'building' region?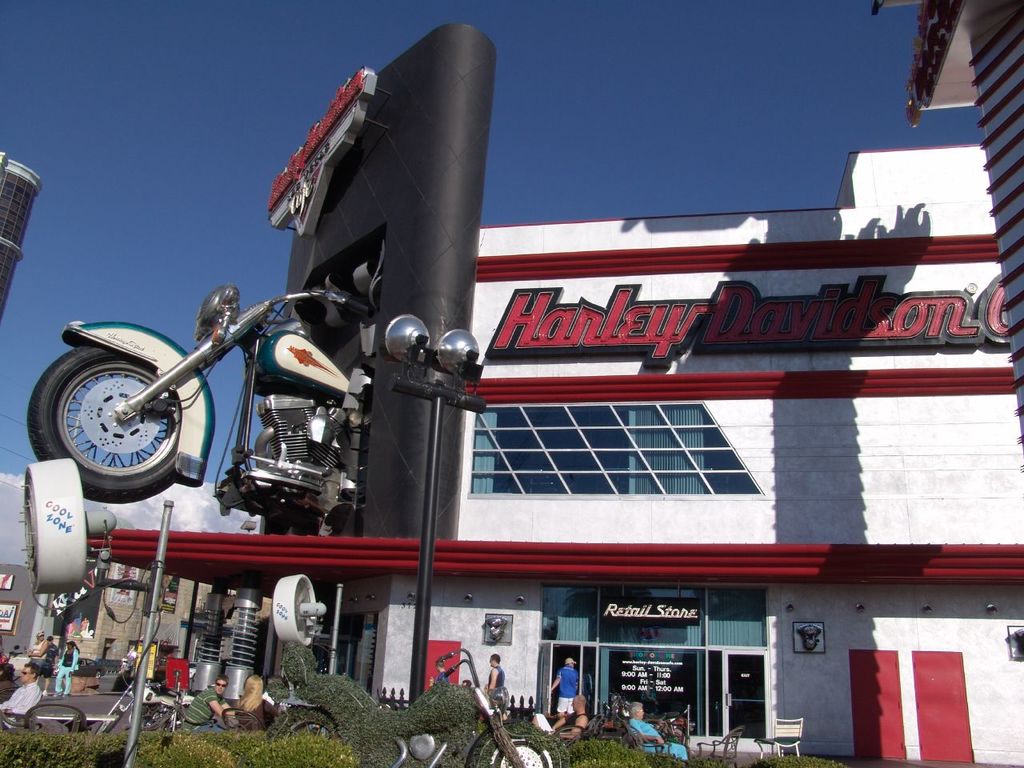
<bbox>0, 151, 43, 321</bbox>
